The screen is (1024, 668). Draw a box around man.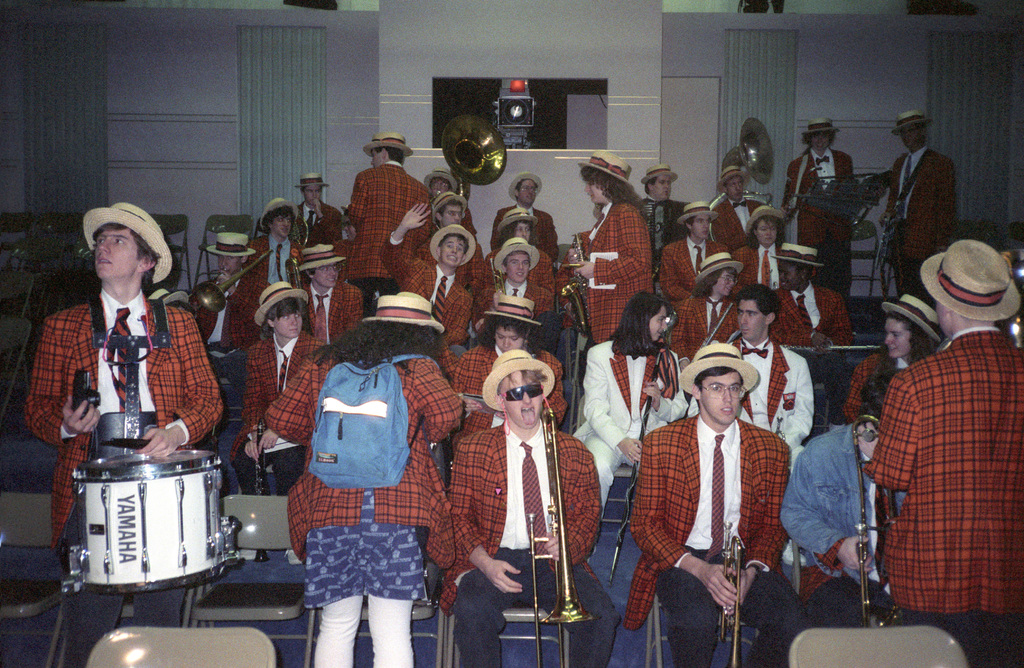
{"left": 778, "top": 409, "right": 911, "bottom": 631}.
